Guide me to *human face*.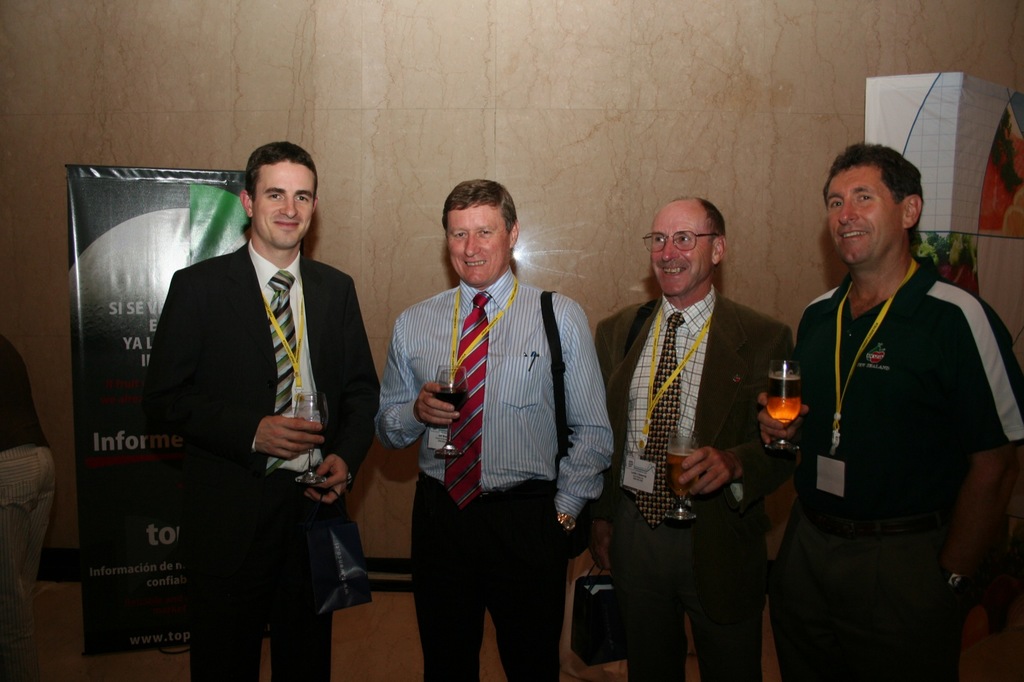
Guidance: {"x1": 826, "y1": 171, "x2": 899, "y2": 262}.
